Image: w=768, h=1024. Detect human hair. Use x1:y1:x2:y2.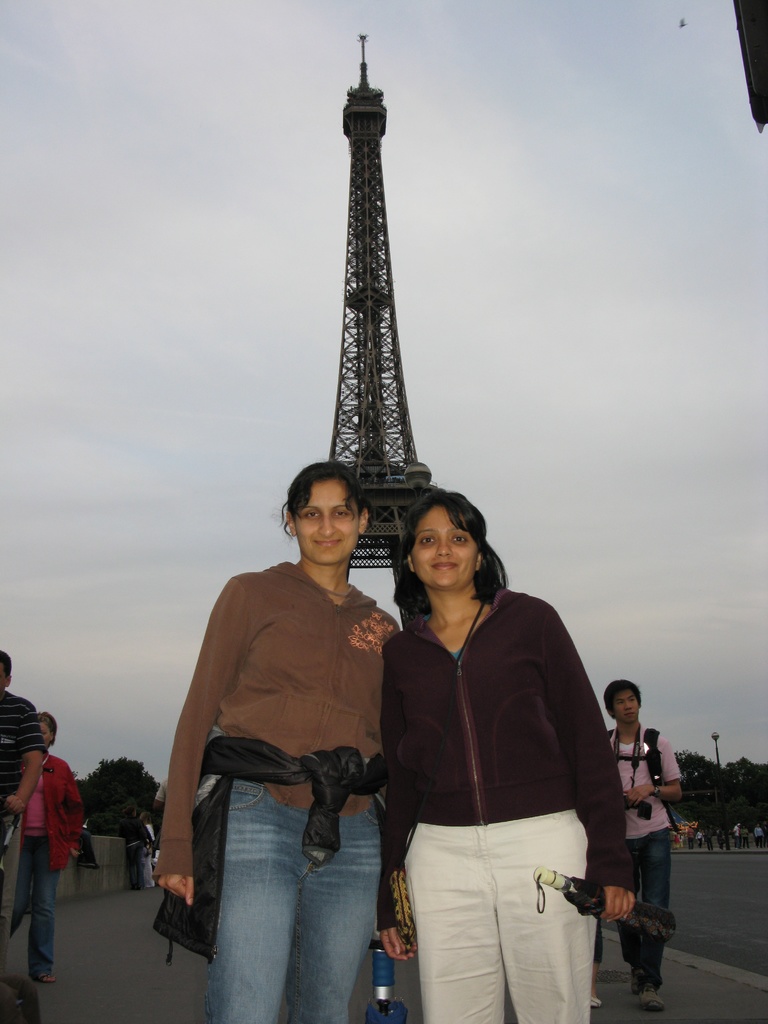
0:652:11:678.
